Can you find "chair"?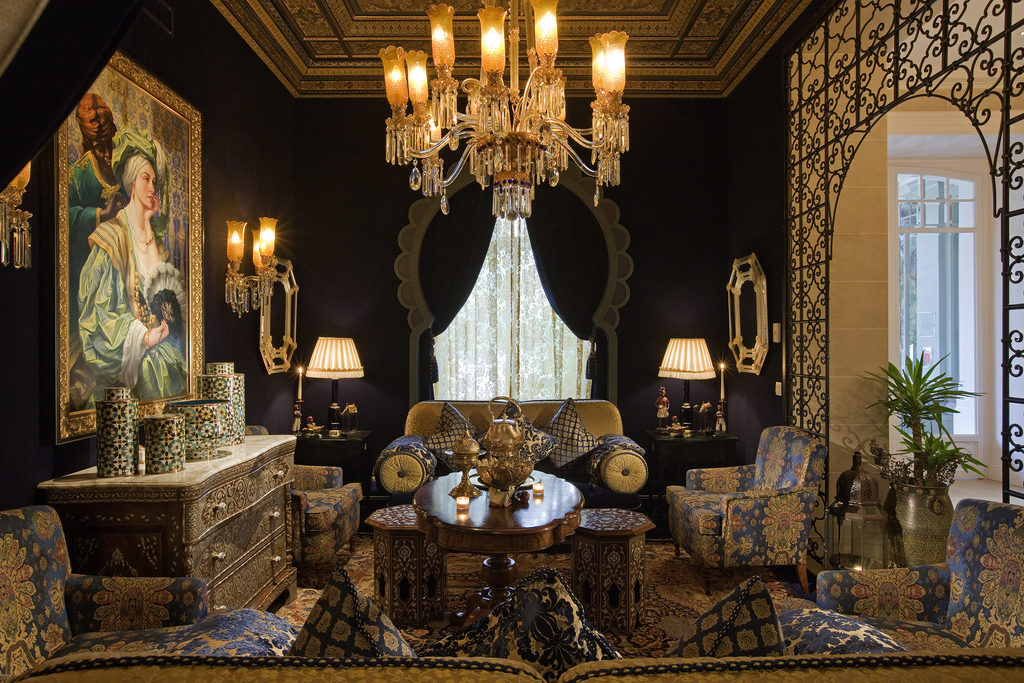
Yes, bounding box: rect(657, 416, 844, 600).
